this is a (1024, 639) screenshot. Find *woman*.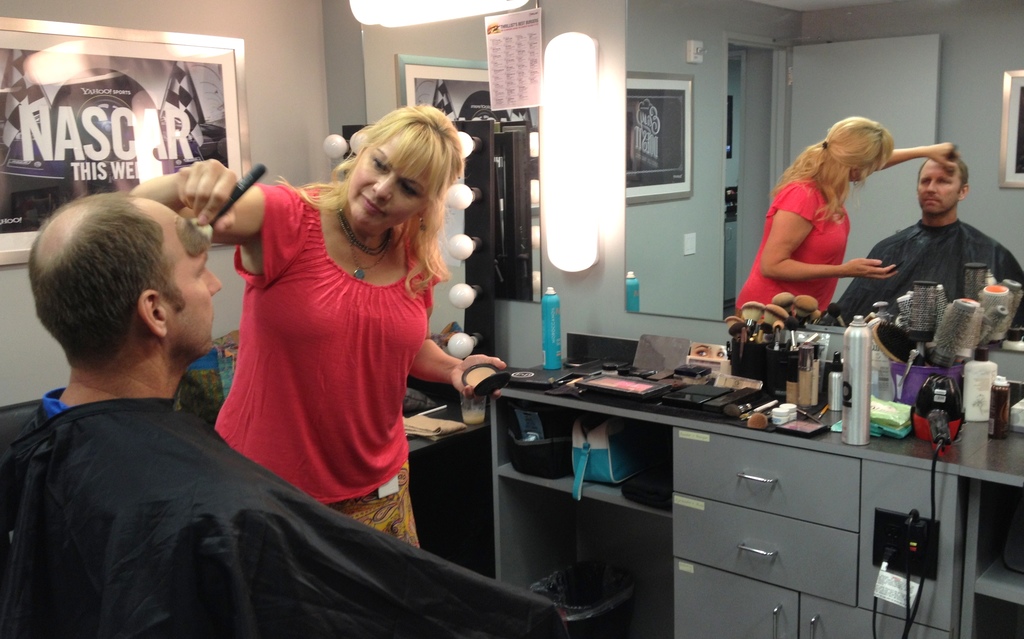
Bounding box: 129/106/507/546.
